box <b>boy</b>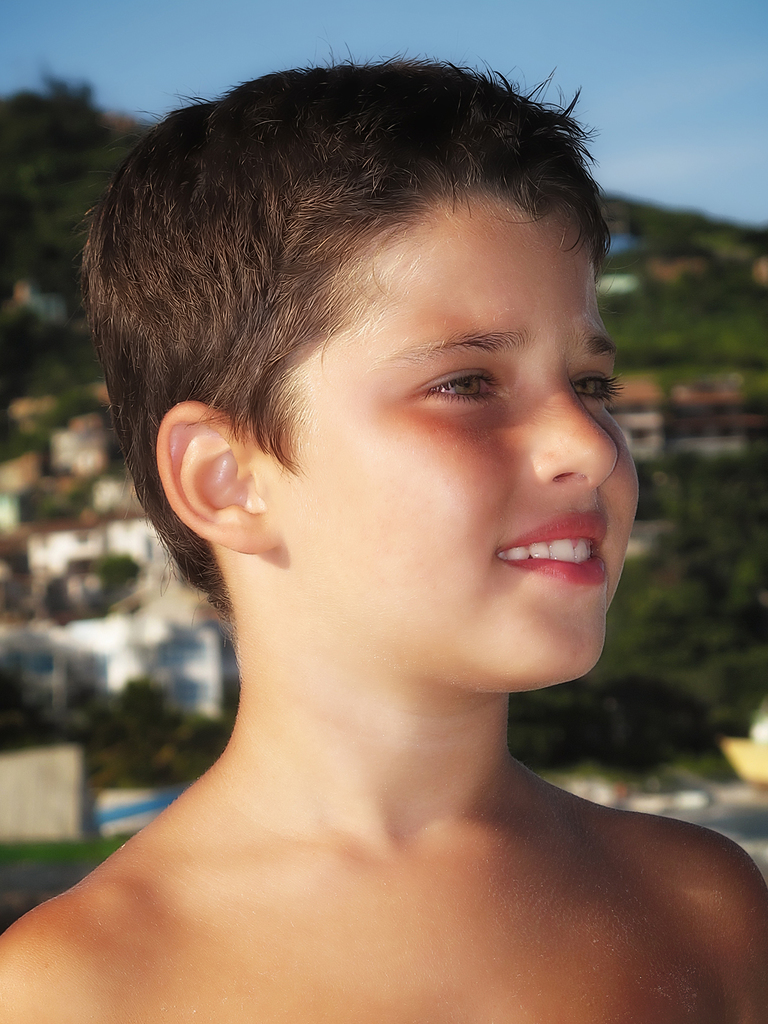
(left=17, top=42, right=743, bottom=1010)
